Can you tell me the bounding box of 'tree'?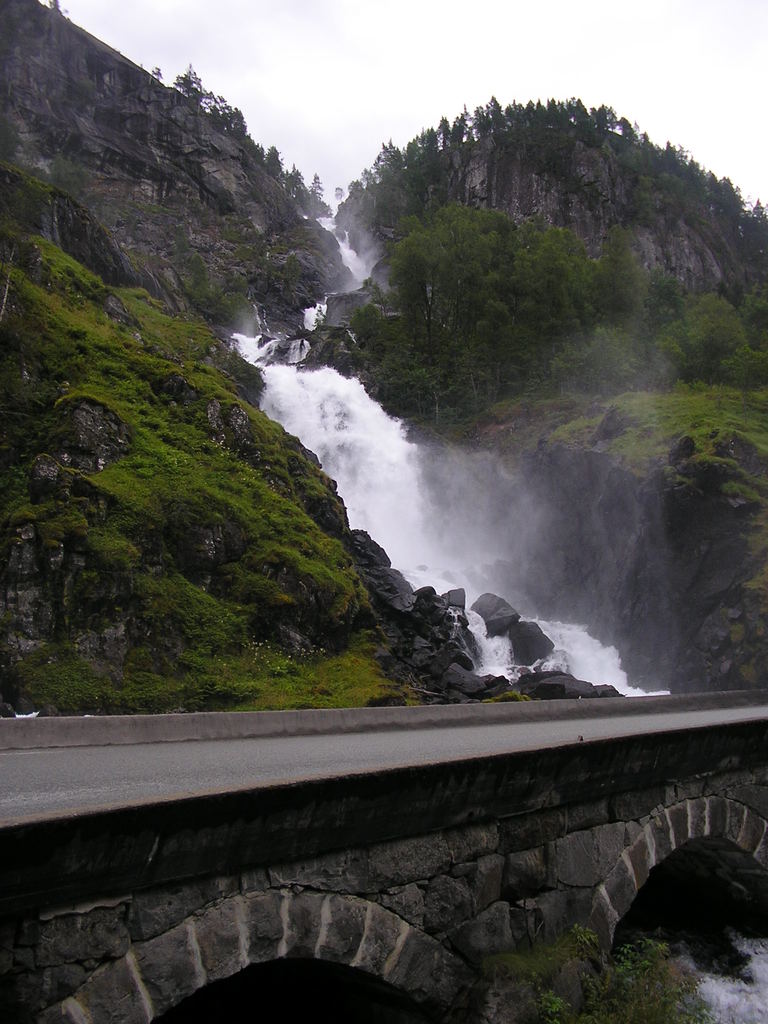
rect(307, 201, 653, 437).
